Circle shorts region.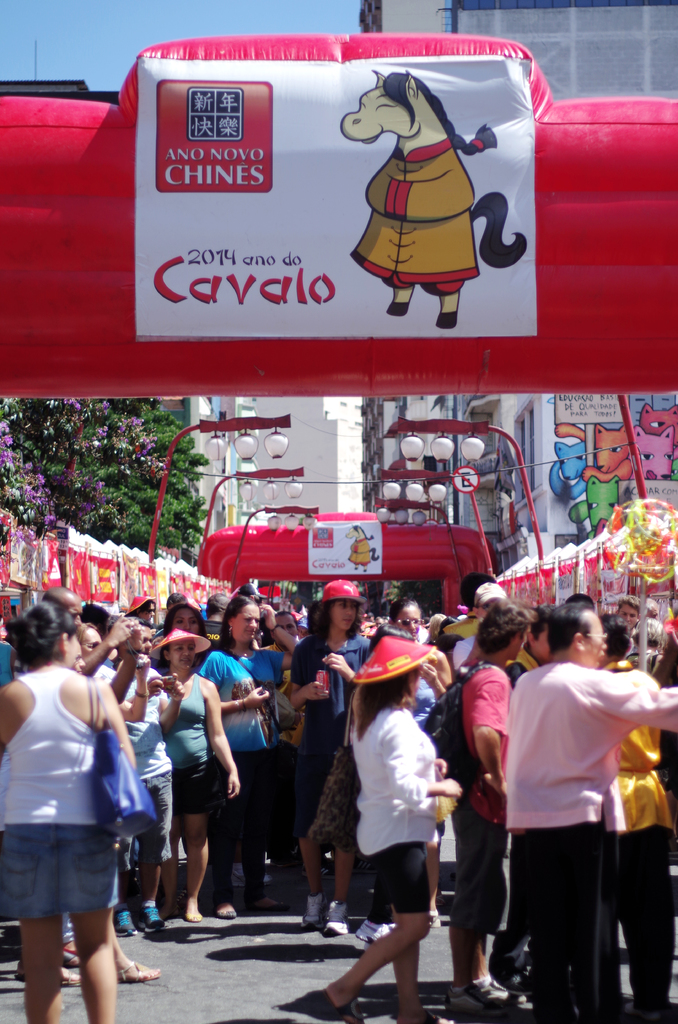
Region: {"left": 450, "top": 807, "right": 510, "bottom": 936}.
